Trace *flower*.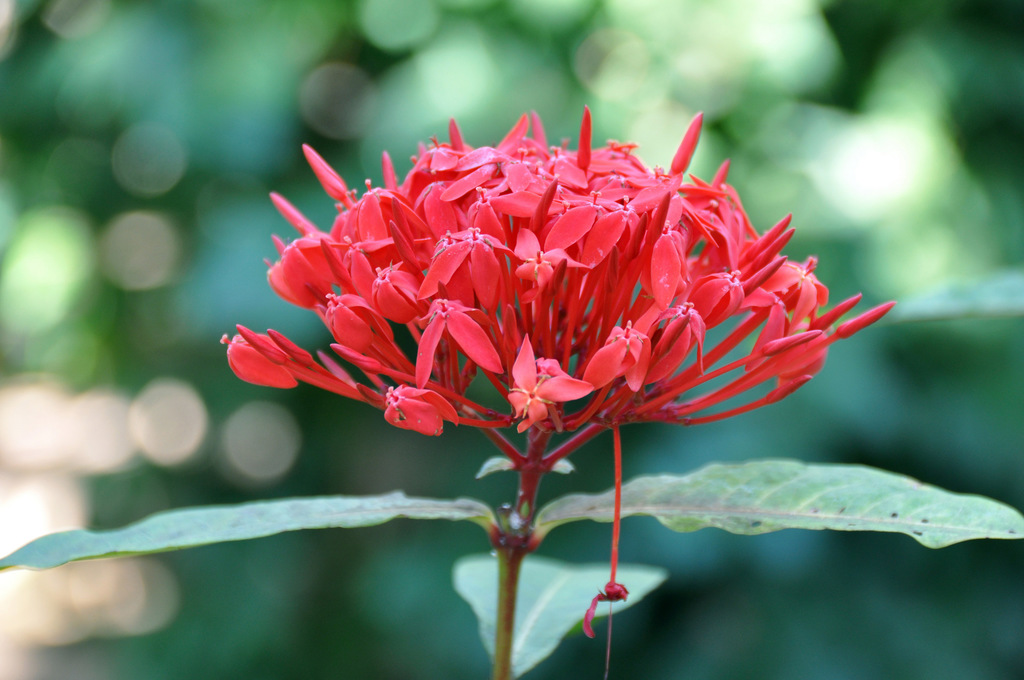
Traced to {"left": 238, "top": 101, "right": 864, "bottom": 580}.
